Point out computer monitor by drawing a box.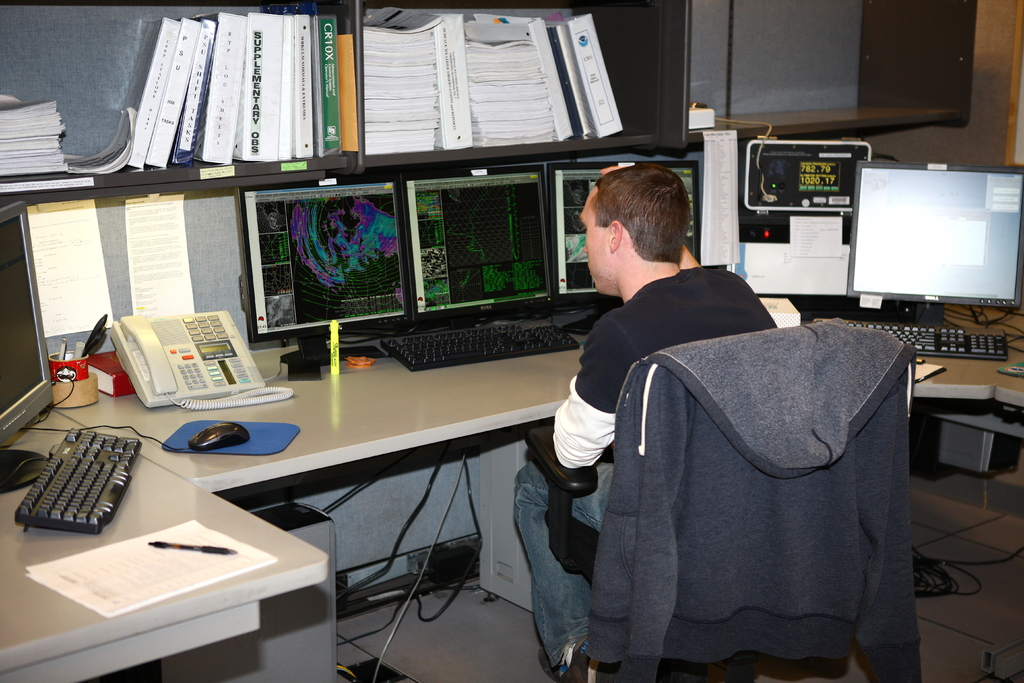
region(549, 147, 705, 294).
